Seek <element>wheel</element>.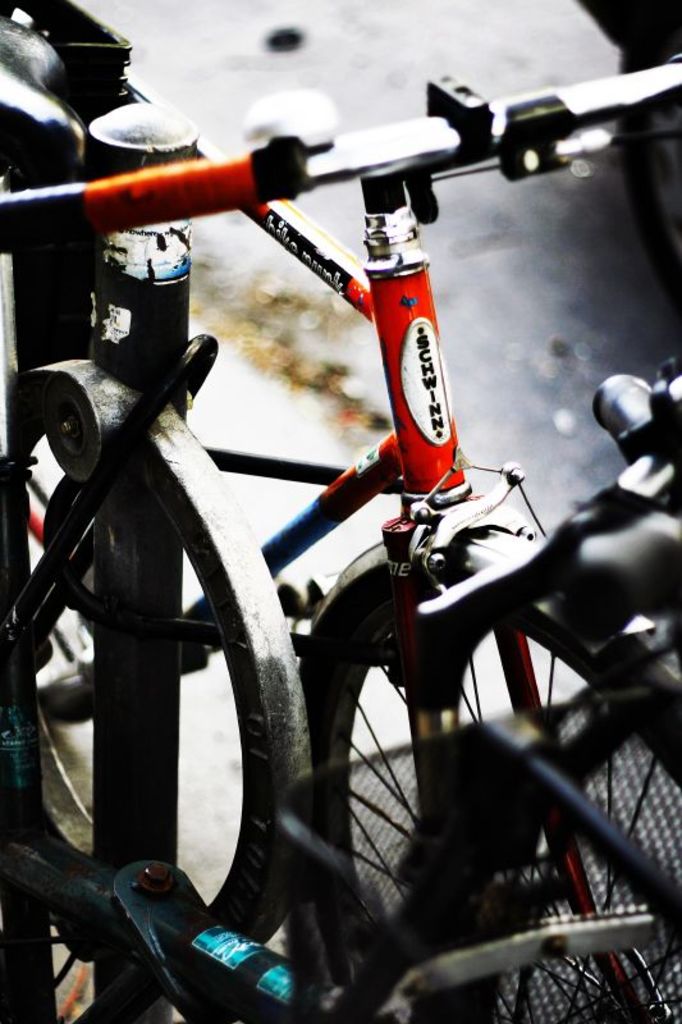
284,540,681,1023.
